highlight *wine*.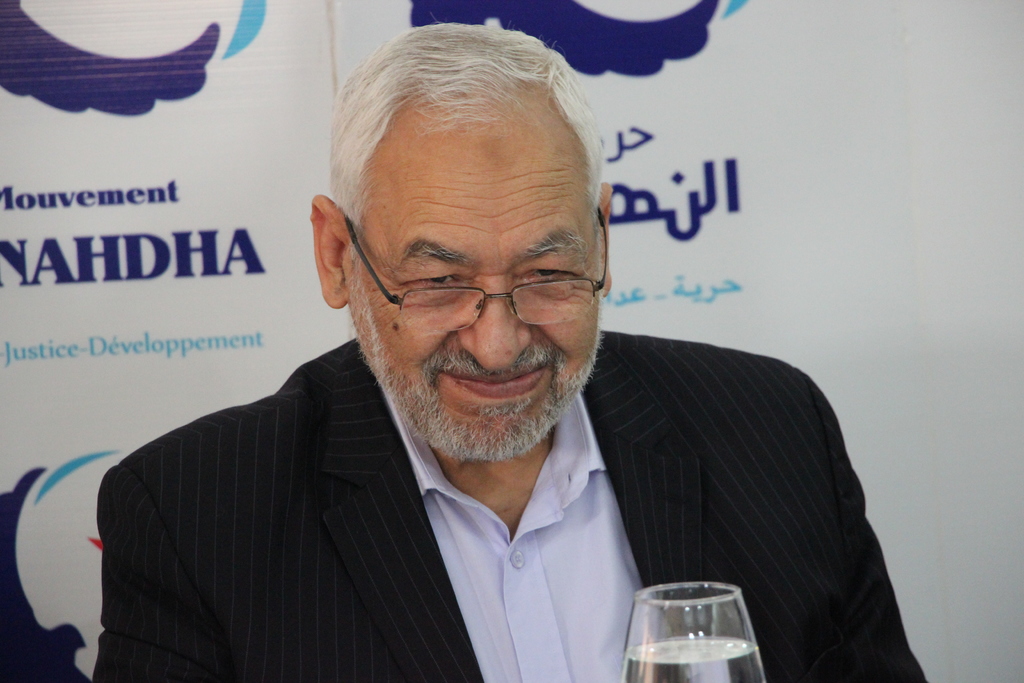
Highlighted region: <box>636,588,774,682</box>.
